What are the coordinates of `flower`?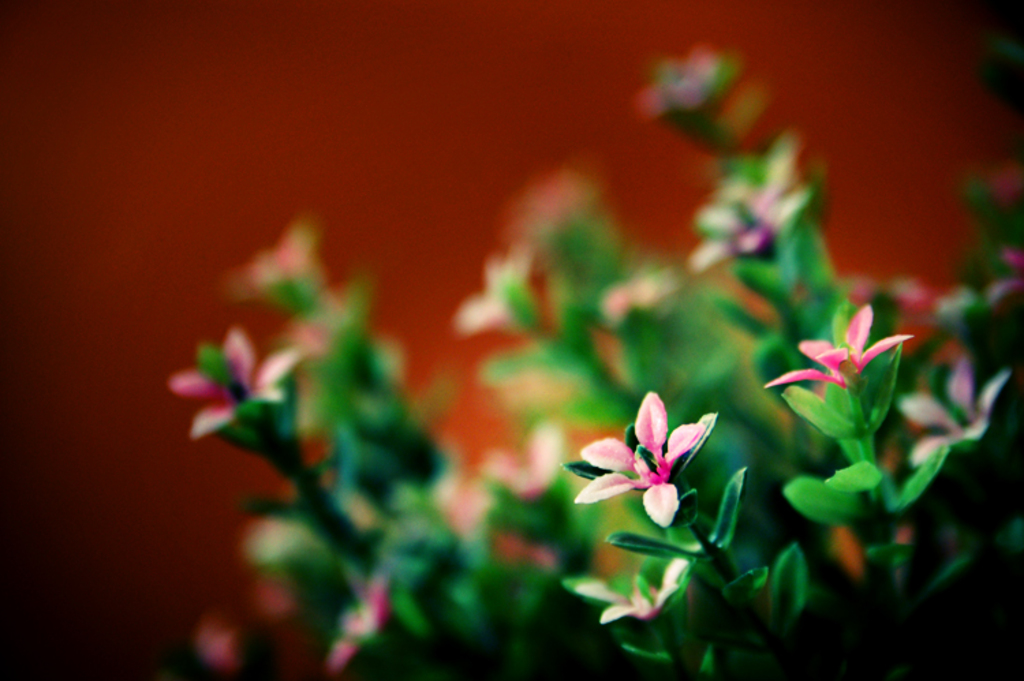
x1=766, y1=306, x2=911, y2=399.
